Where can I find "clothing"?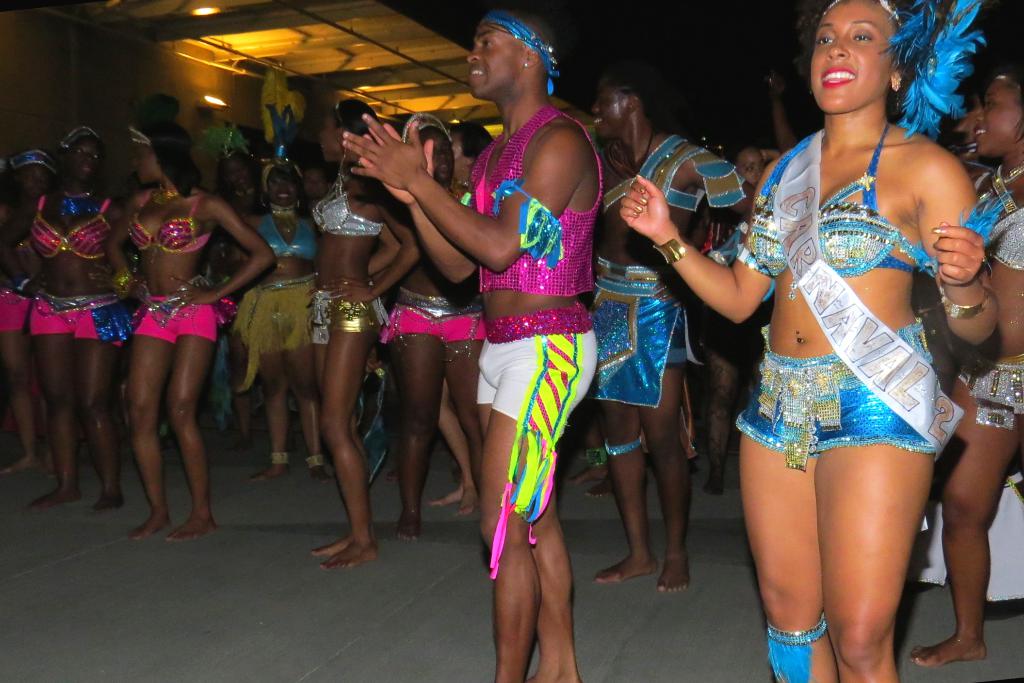
You can find it at (970,167,1023,281).
